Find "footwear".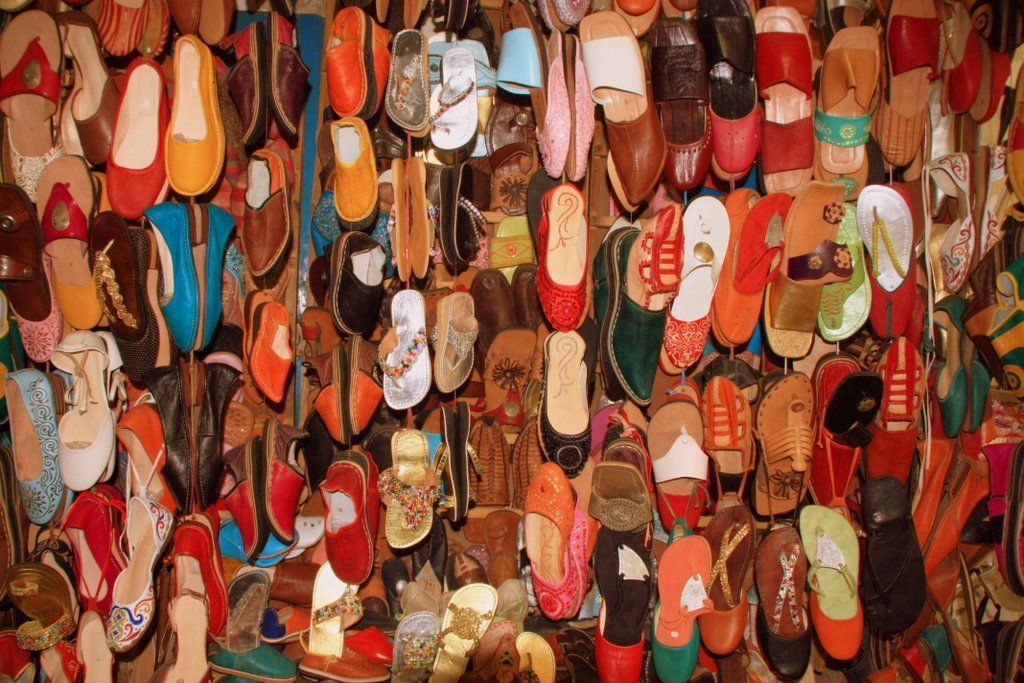
[326, 230, 384, 336].
